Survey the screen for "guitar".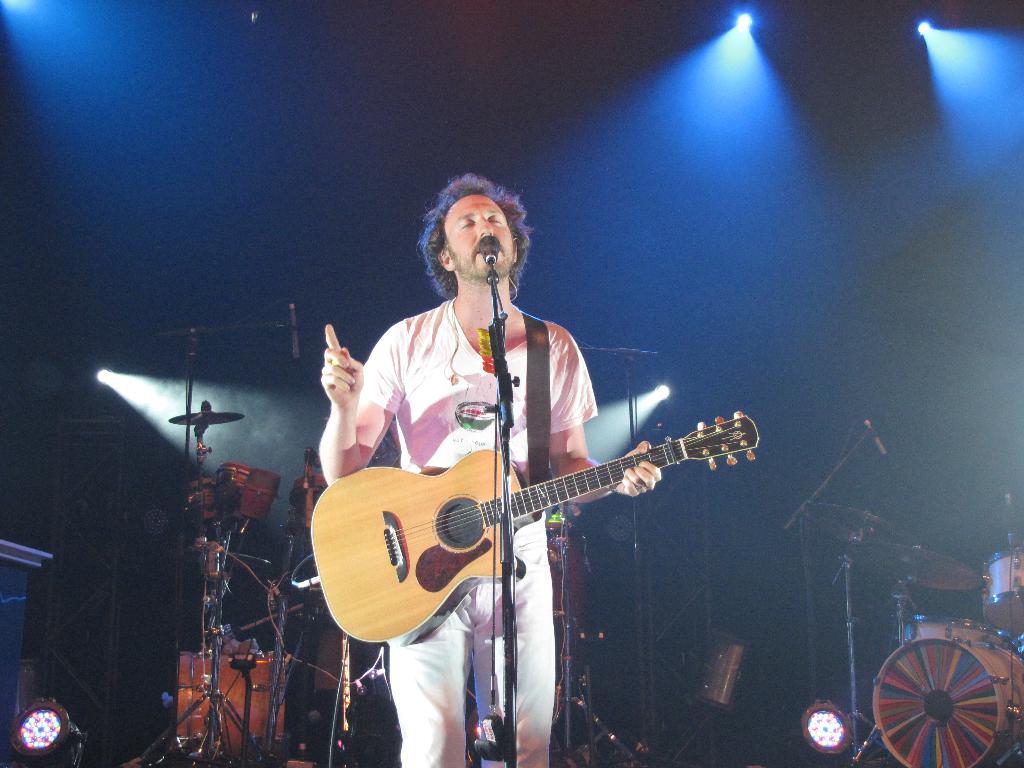
Survey found: crop(280, 393, 775, 663).
